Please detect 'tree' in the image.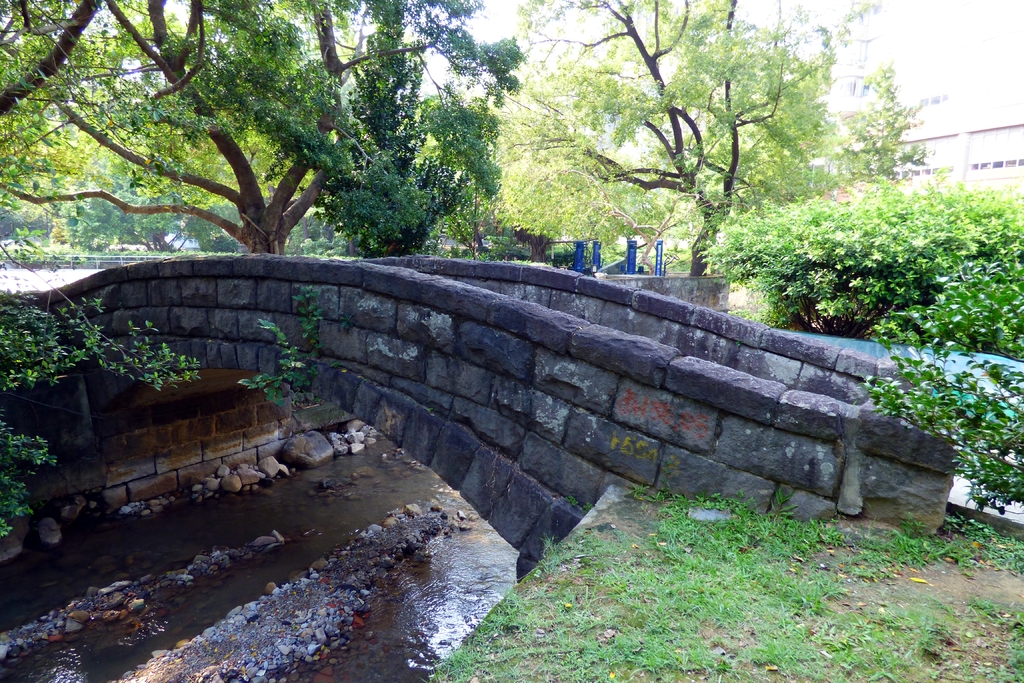
(0, 0, 616, 551).
